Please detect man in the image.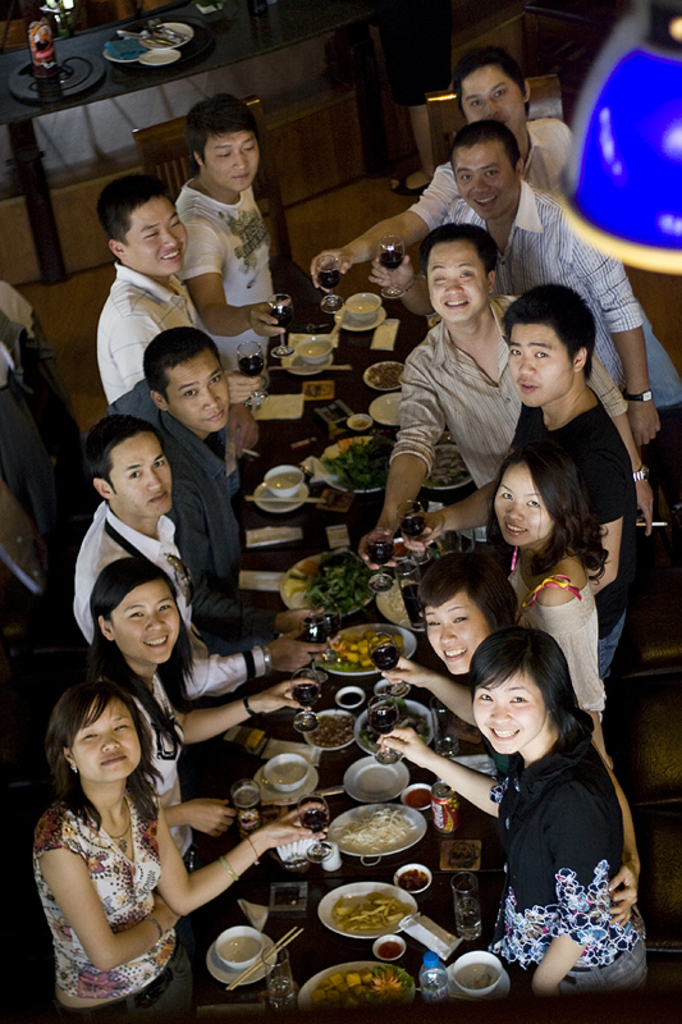
443, 118, 681, 518.
